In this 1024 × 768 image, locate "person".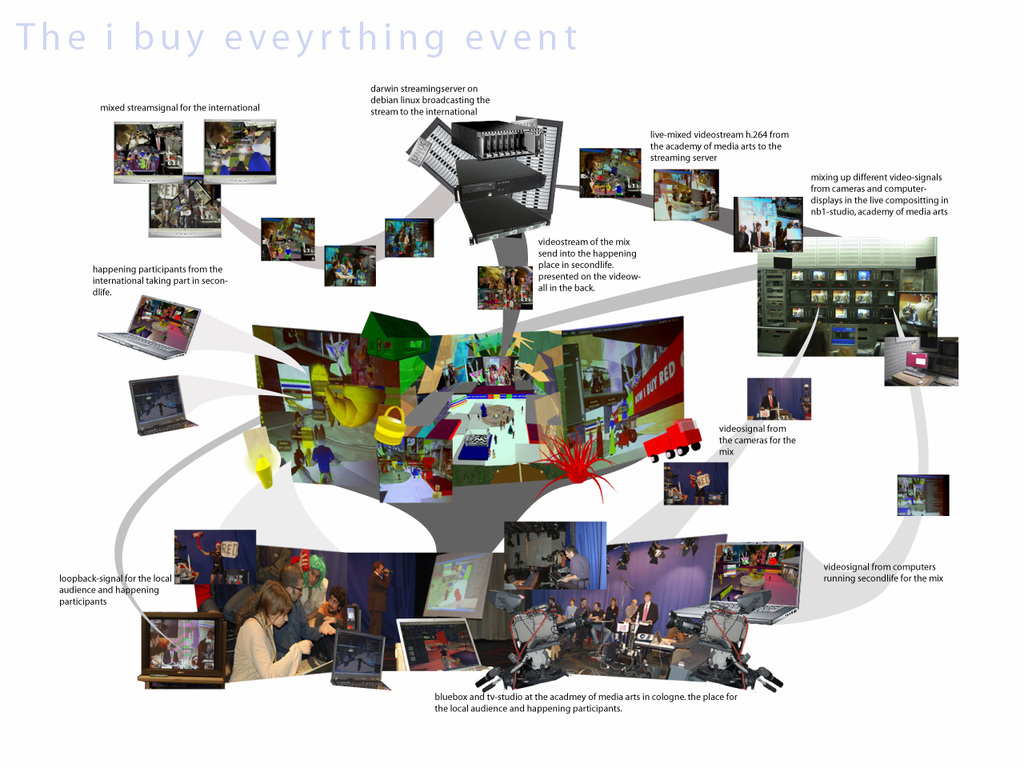
Bounding box: box(314, 586, 347, 628).
